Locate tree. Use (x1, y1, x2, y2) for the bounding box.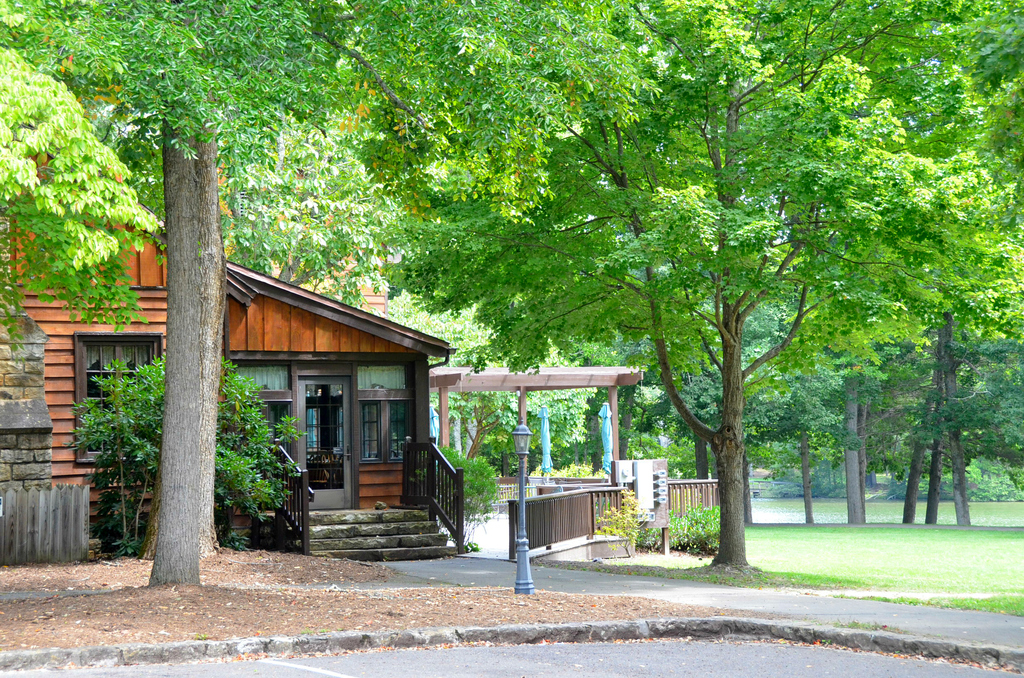
(0, 0, 374, 606).
